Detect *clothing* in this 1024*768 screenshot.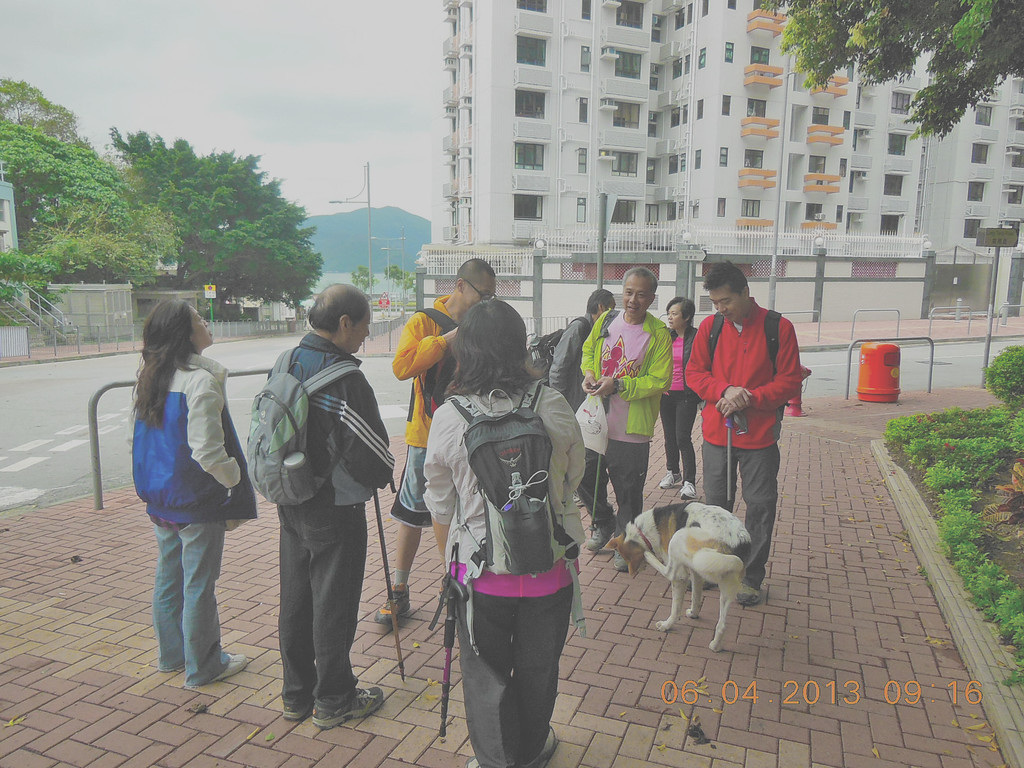
Detection: pyautogui.locateOnScreen(424, 383, 586, 588).
